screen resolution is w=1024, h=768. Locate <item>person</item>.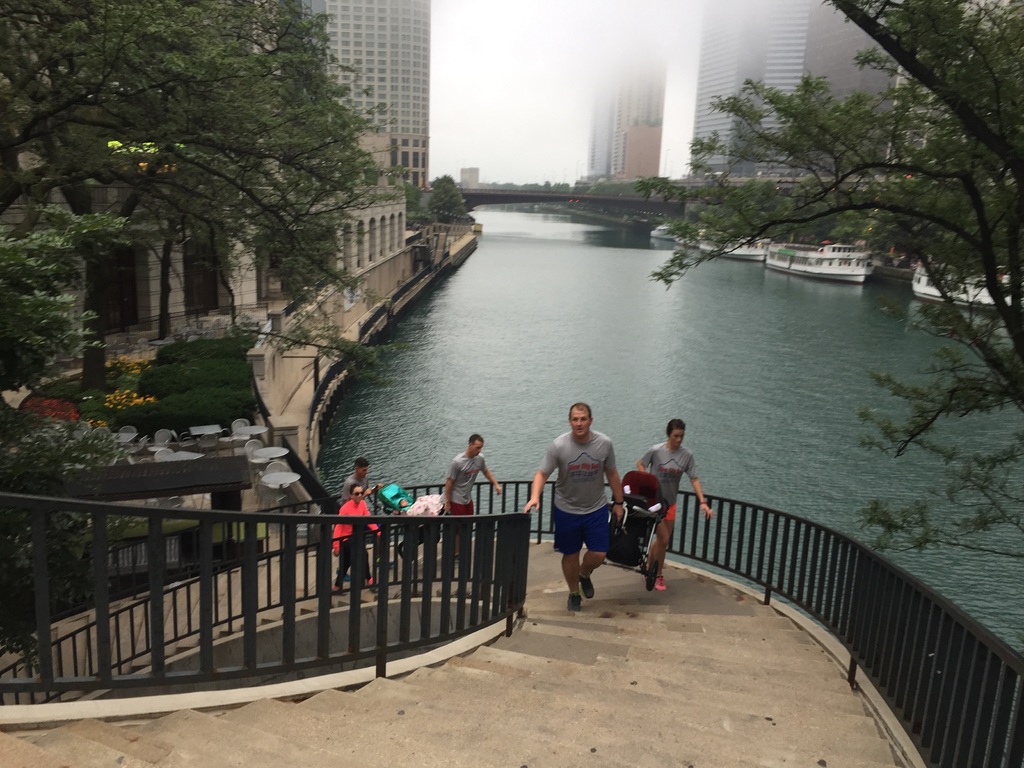
637/419/716/589.
